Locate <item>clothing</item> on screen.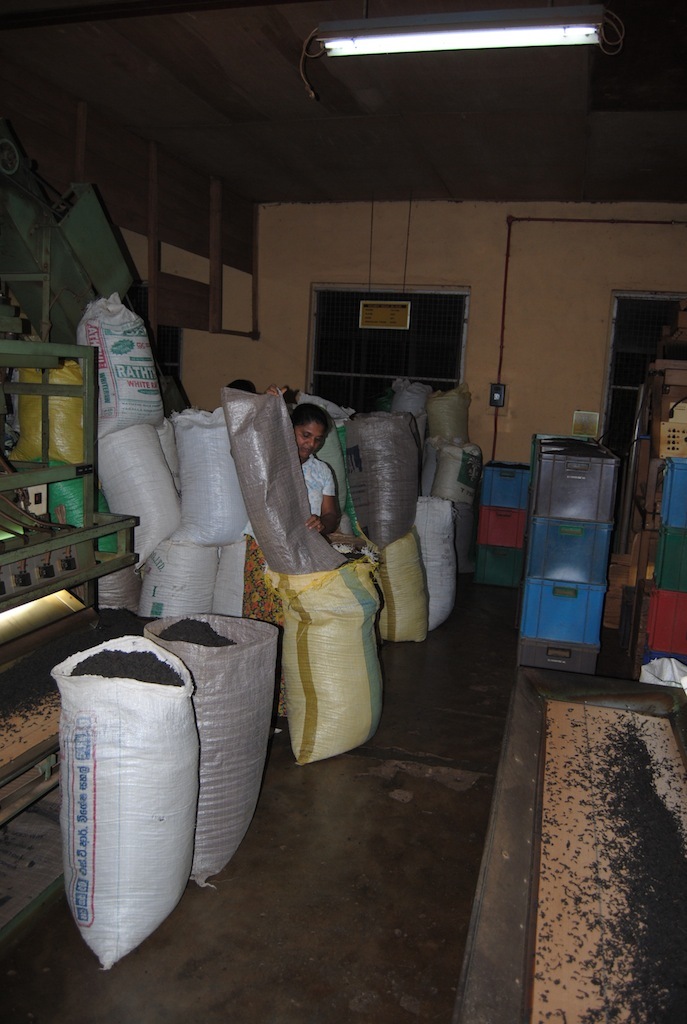
On screen at <region>240, 451, 341, 721</region>.
